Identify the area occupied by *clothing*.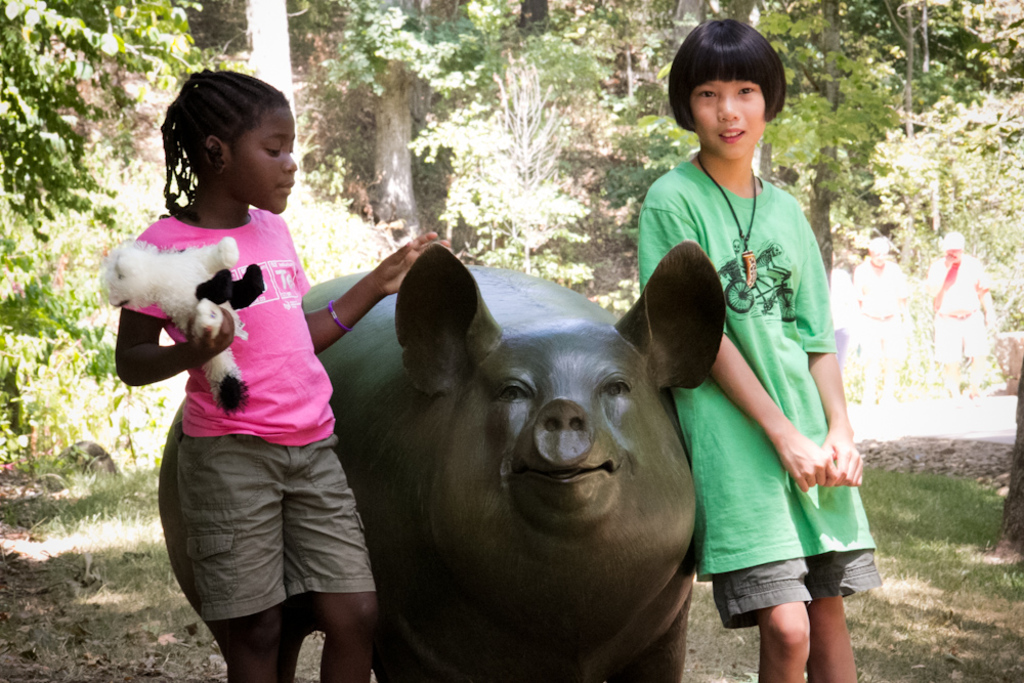
Area: detection(638, 151, 878, 631).
